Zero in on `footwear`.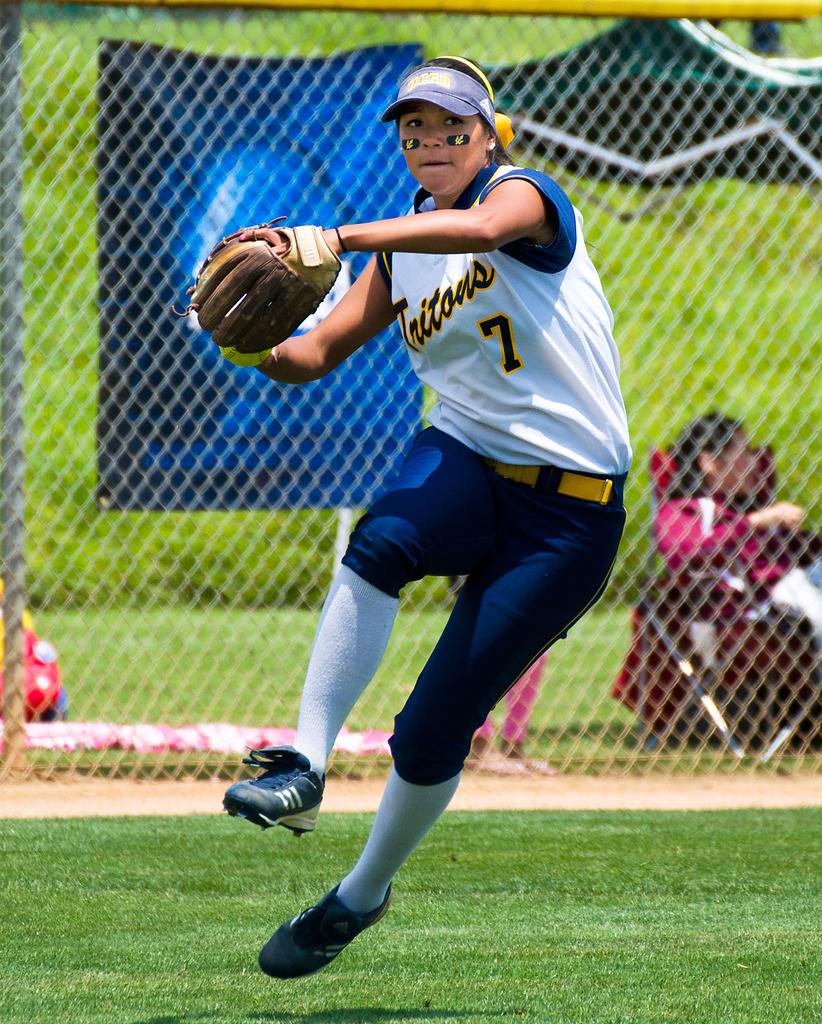
Zeroed in: 261:882:395:980.
